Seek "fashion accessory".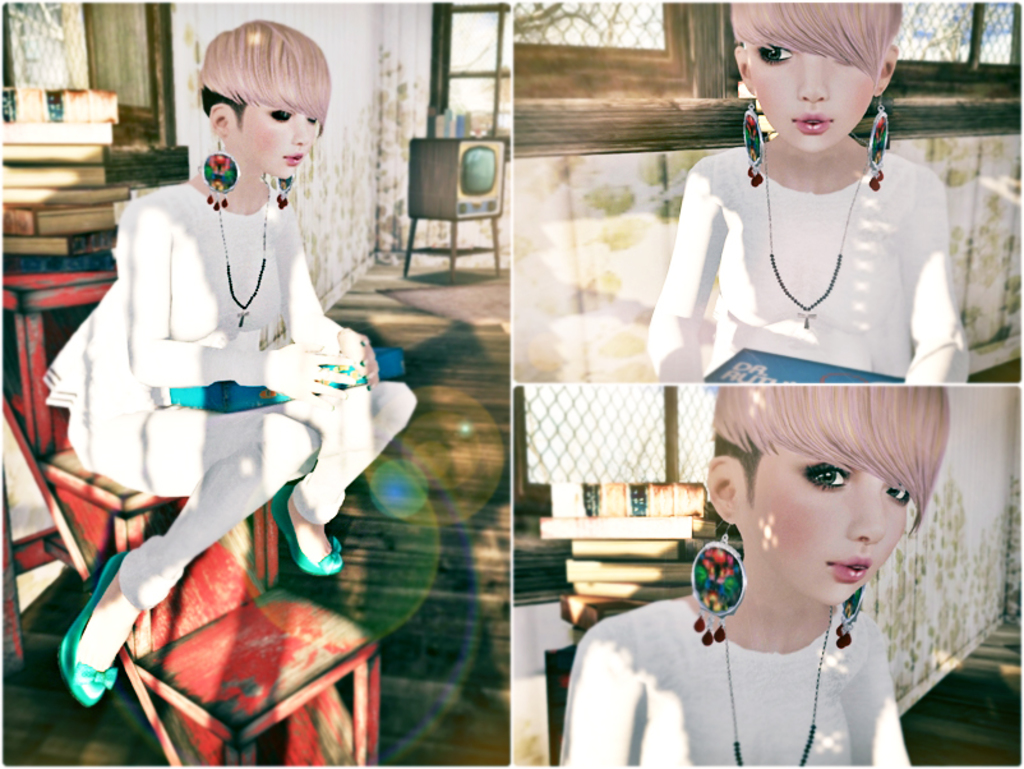
BBox(739, 88, 765, 189).
